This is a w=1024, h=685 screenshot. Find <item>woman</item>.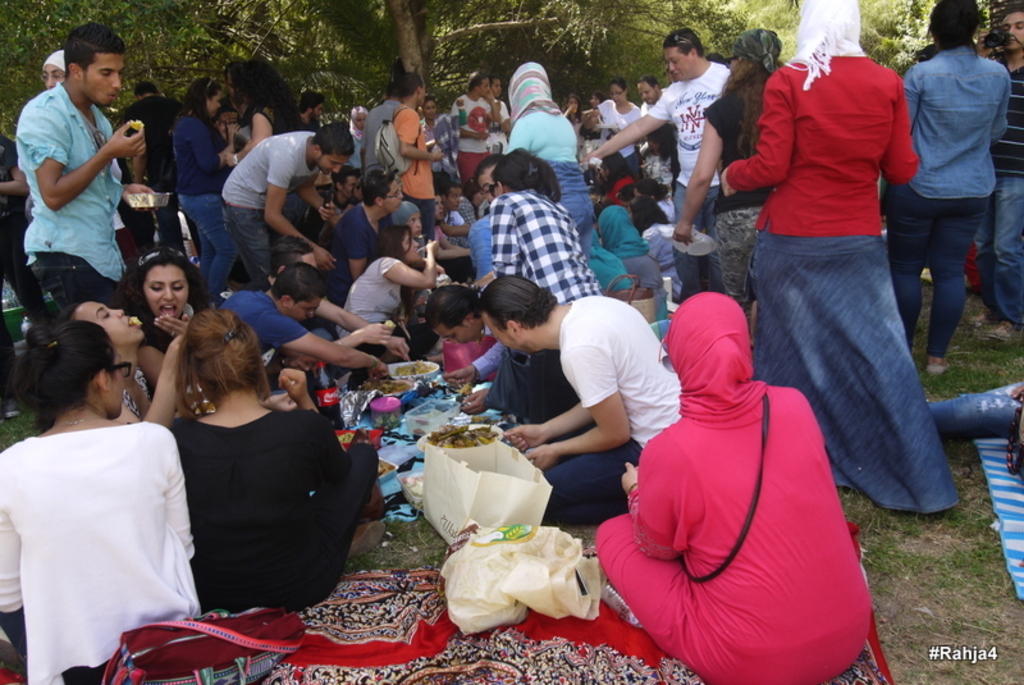
Bounding box: 598, 82, 644, 186.
